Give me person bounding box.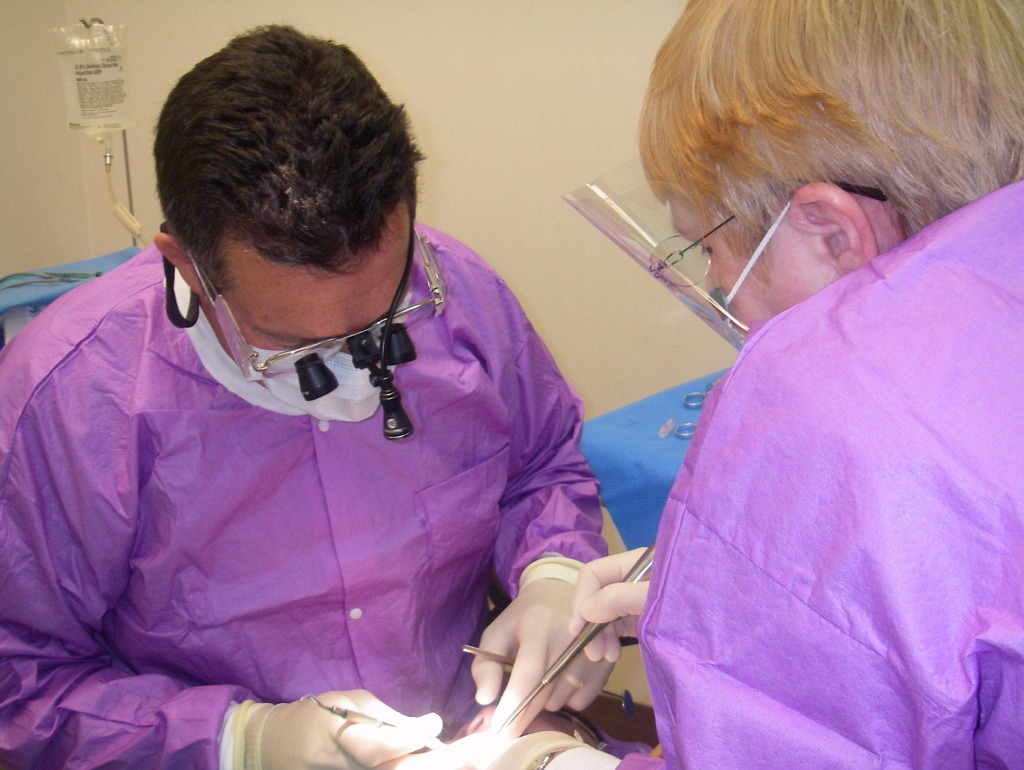
select_region(0, 13, 636, 769).
